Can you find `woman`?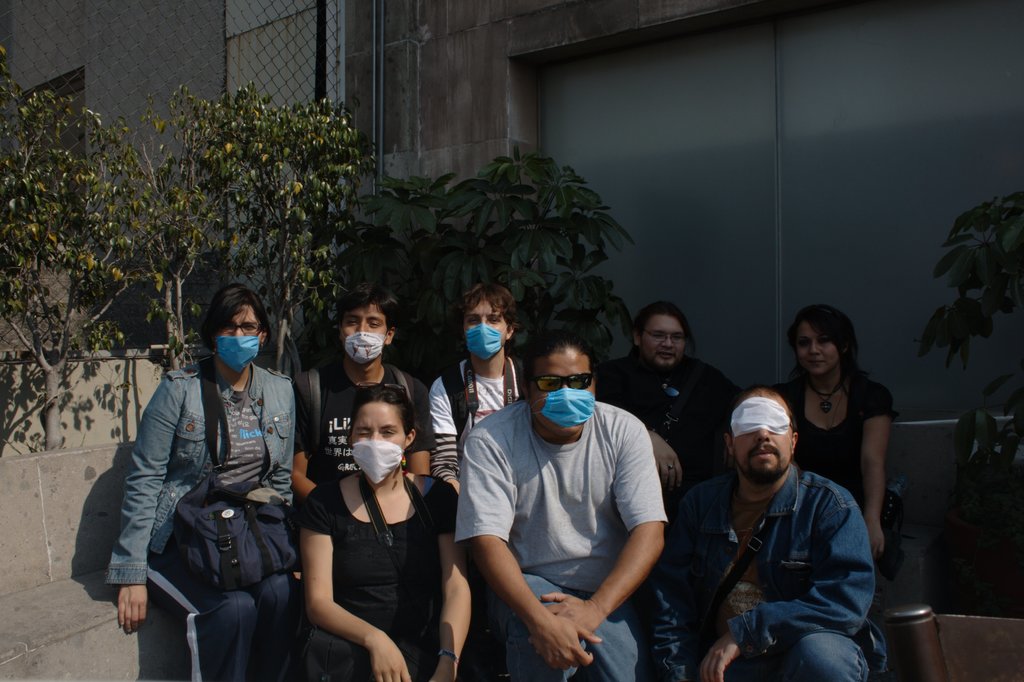
Yes, bounding box: left=107, top=284, right=303, bottom=681.
